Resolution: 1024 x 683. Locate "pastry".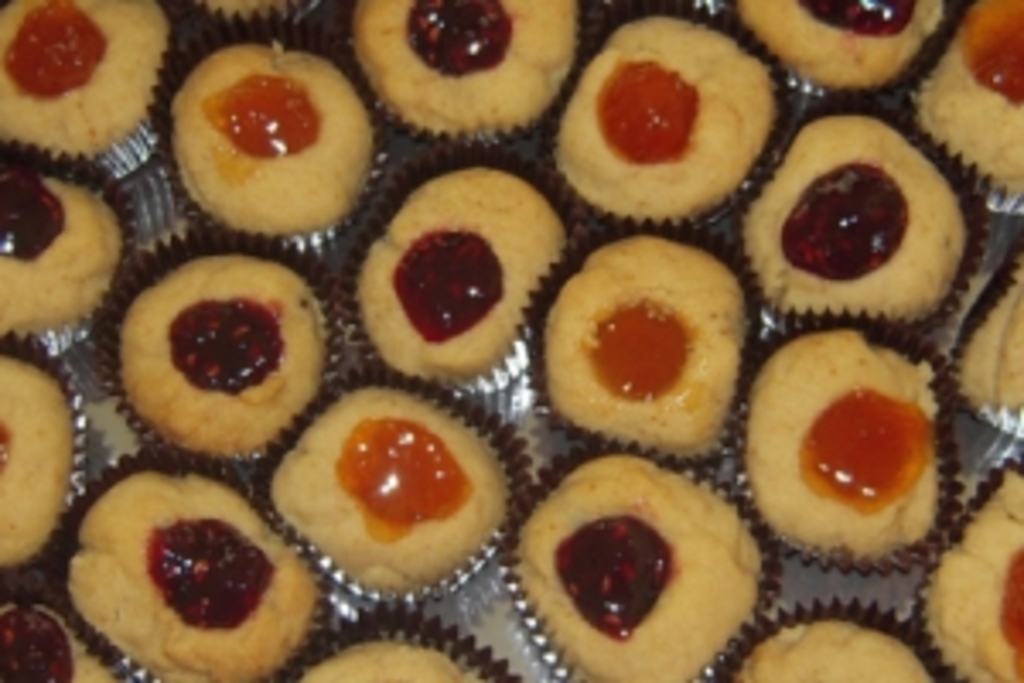
BBox(0, 0, 195, 181).
